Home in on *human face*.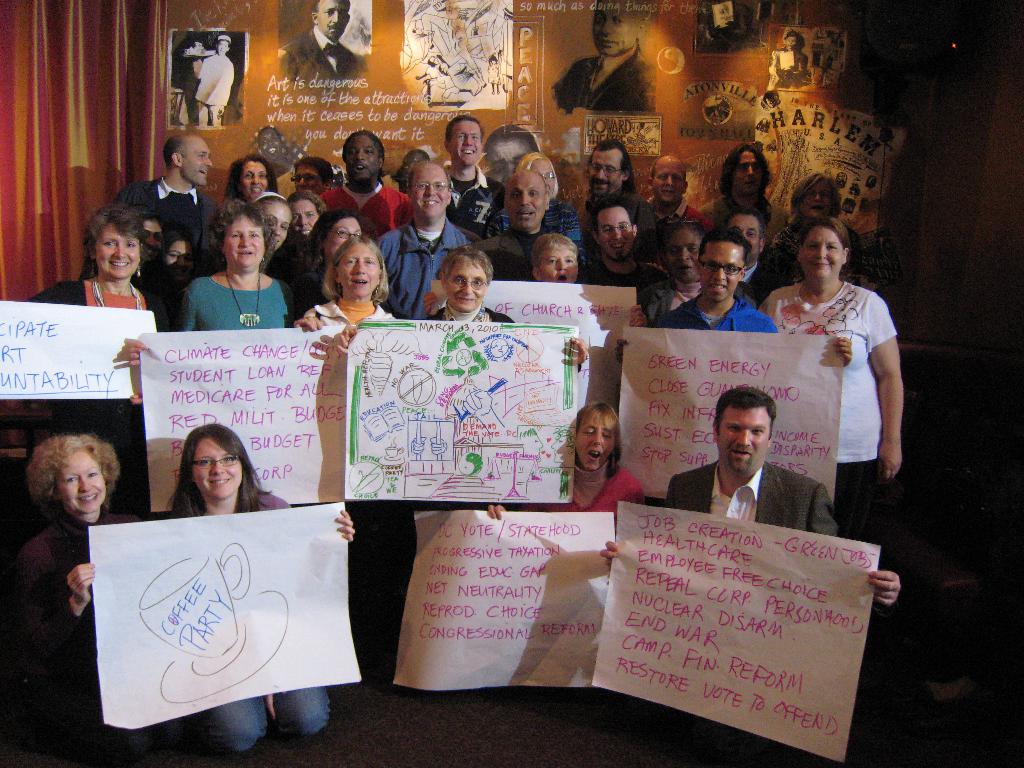
Homed in at {"x1": 486, "y1": 131, "x2": 536, "y2": 190}.
